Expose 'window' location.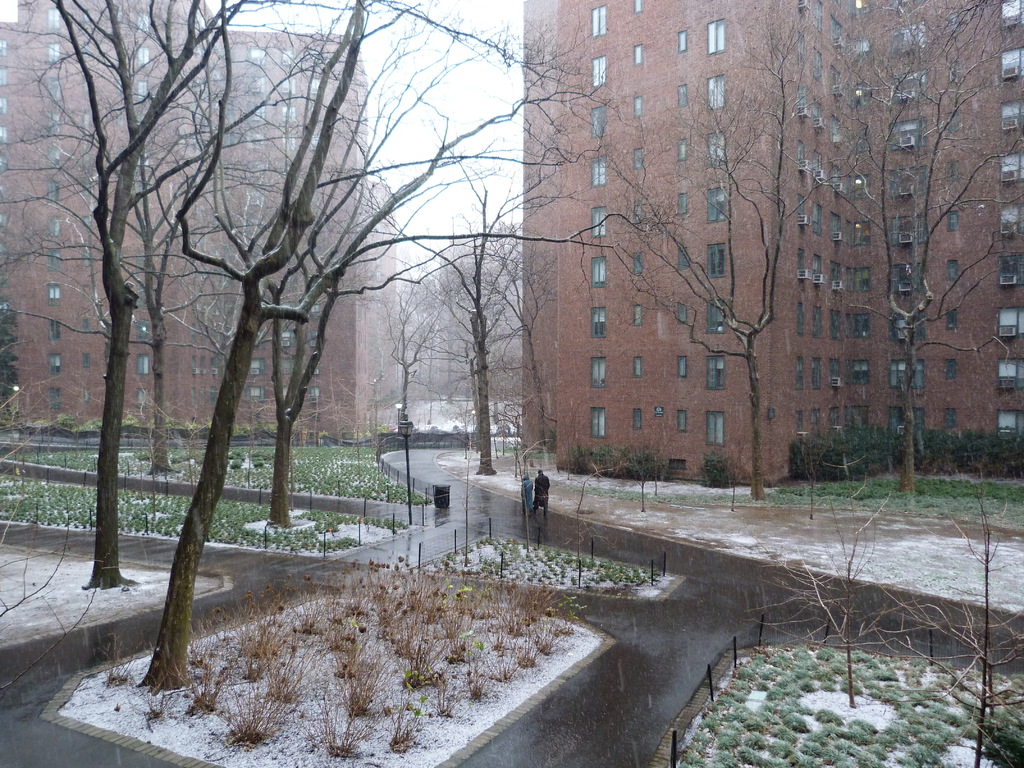
Exposed at (x1=673, y1=31, x2=687, y2=54).
